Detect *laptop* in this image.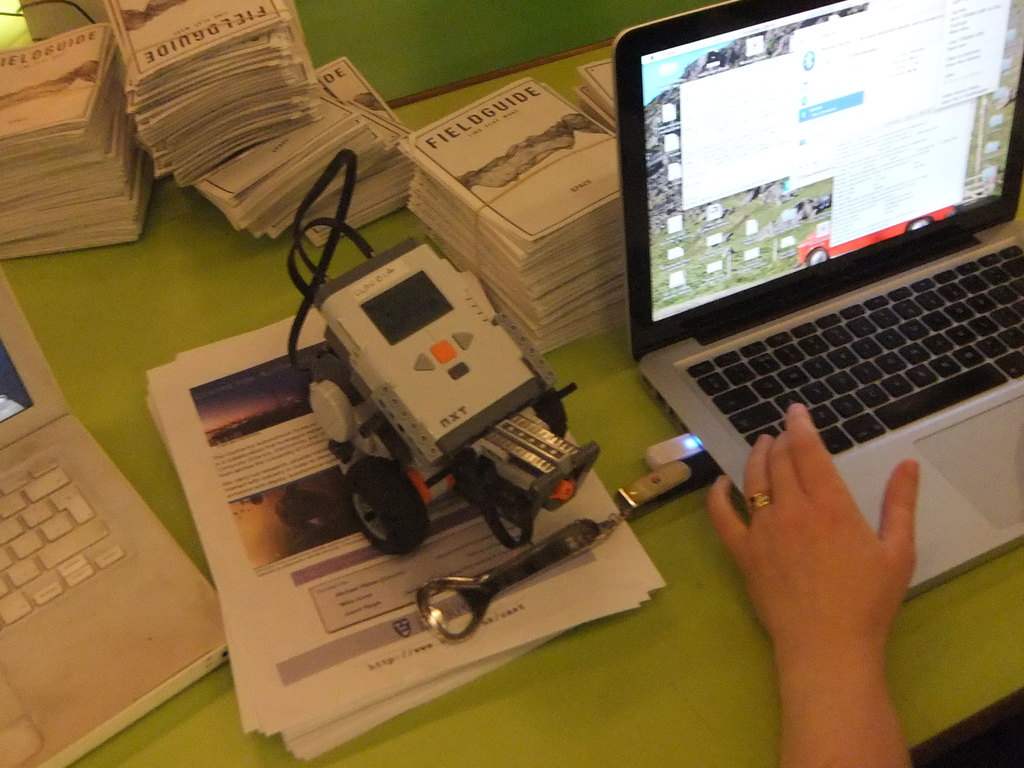
Detection: (612, 0, 1023, 604).
